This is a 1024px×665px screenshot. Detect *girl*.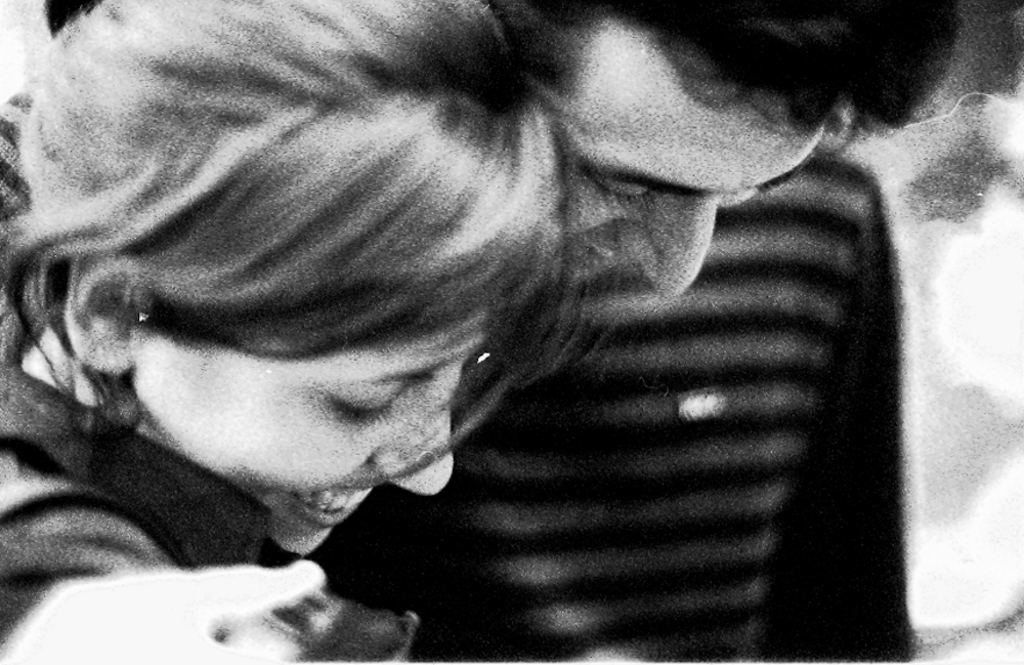
rect(0, 0, 624, 664).
